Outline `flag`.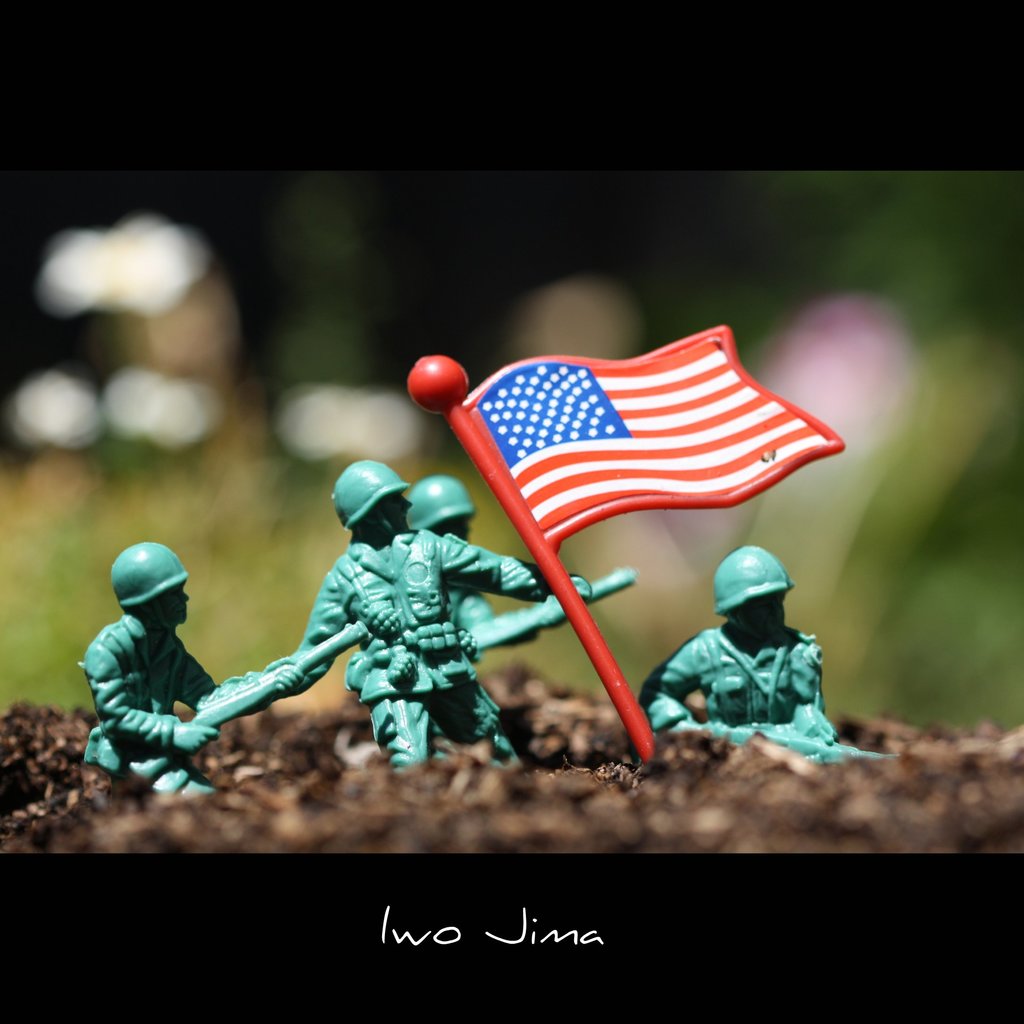
Outline: [x1=484, y1=327, x2=839, y2=561].
